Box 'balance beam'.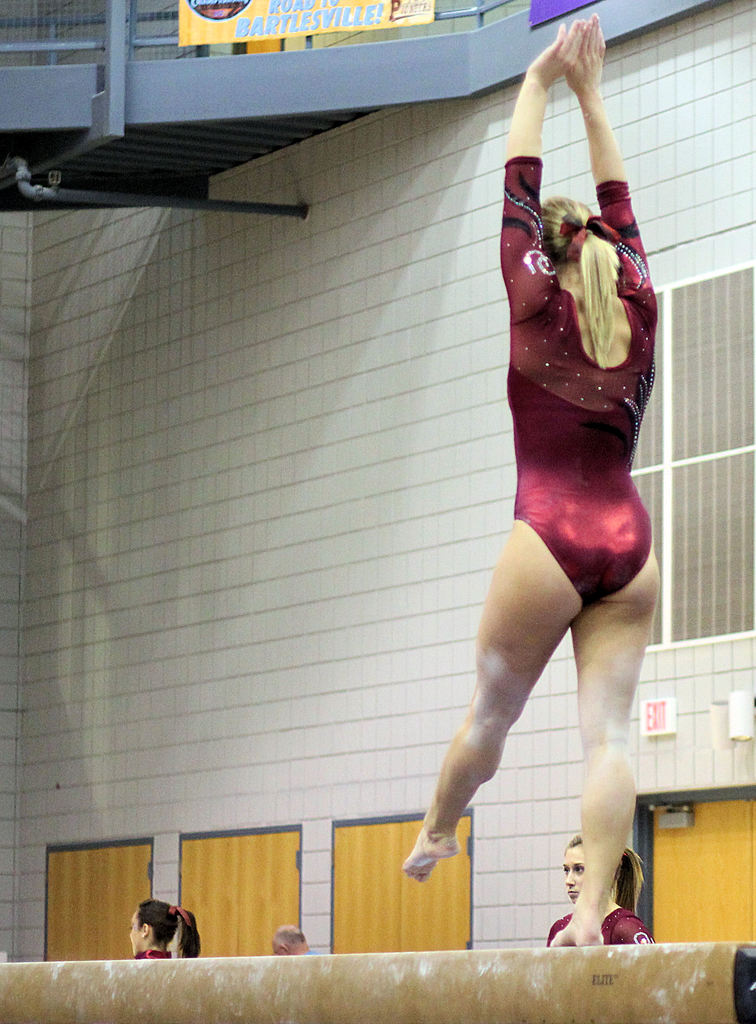
x1=0, y1=939, x2=755, y2=1023.
